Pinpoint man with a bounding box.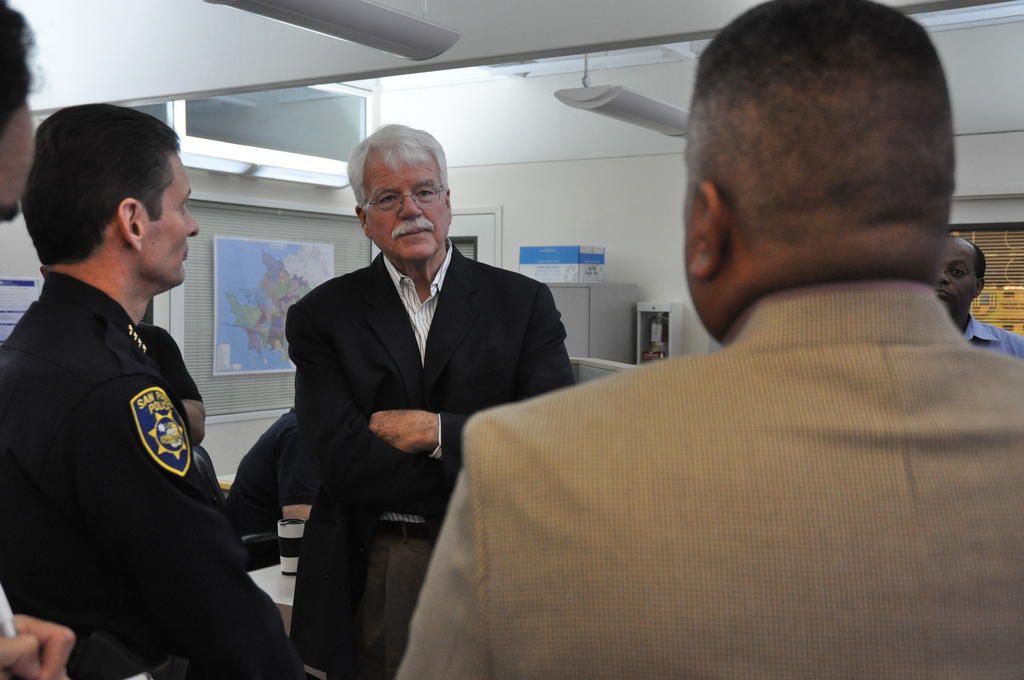
x1=285 y1=121 x2=577 y2=679.
